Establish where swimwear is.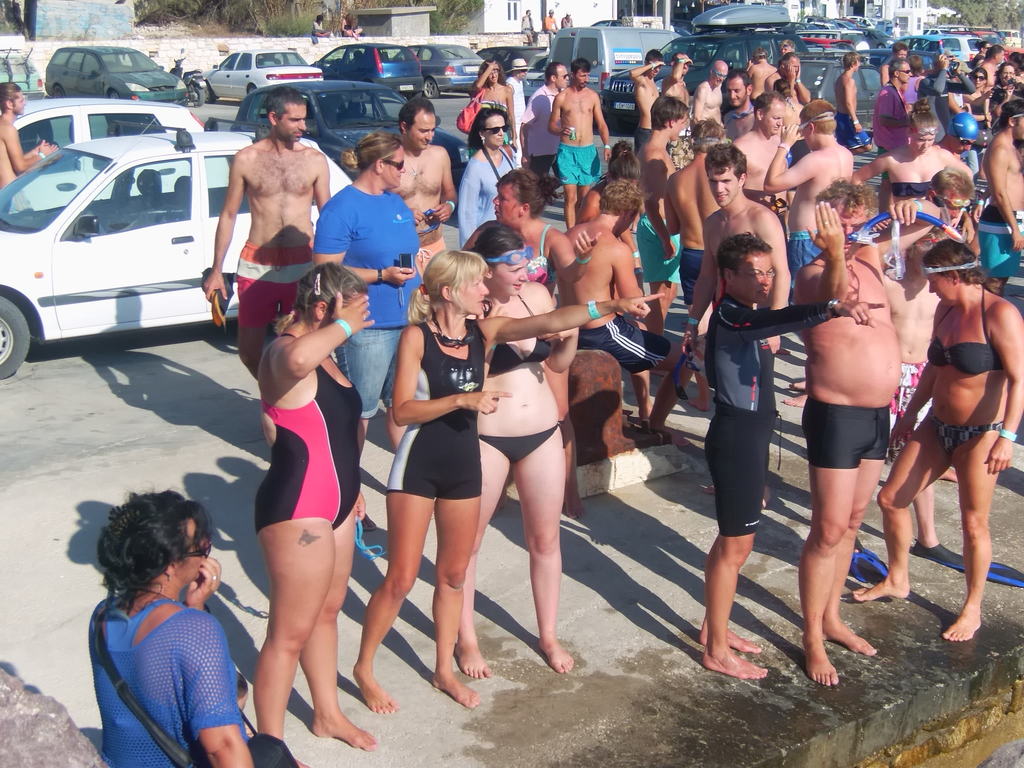
Established at detection(928, 419, 1005, 456).
